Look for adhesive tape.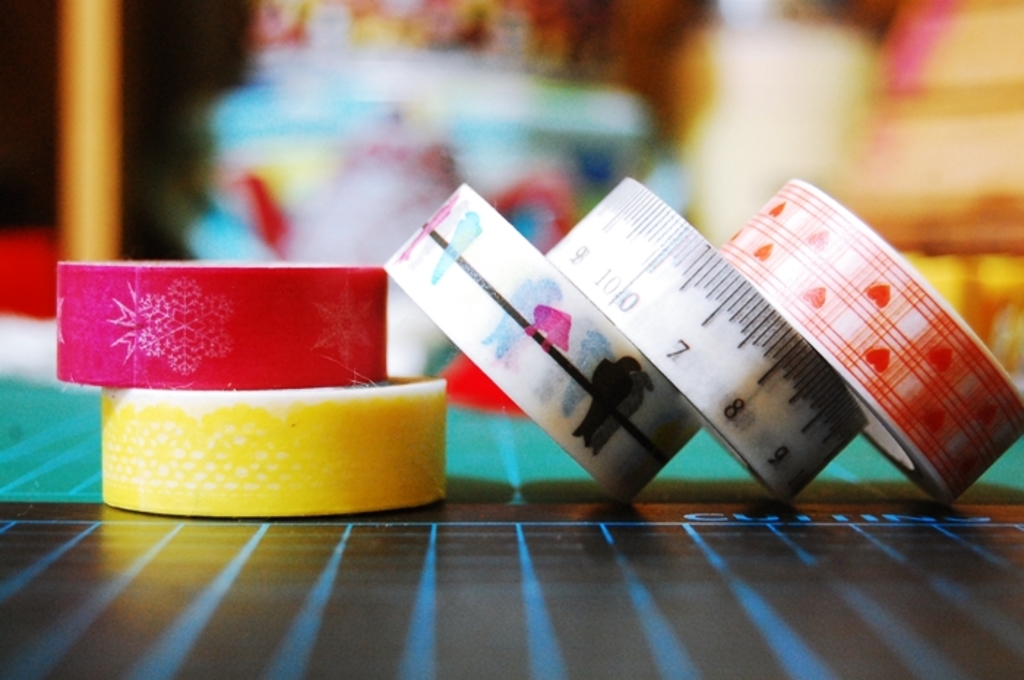
Found: bbox=[546, 173, 869, 499].
